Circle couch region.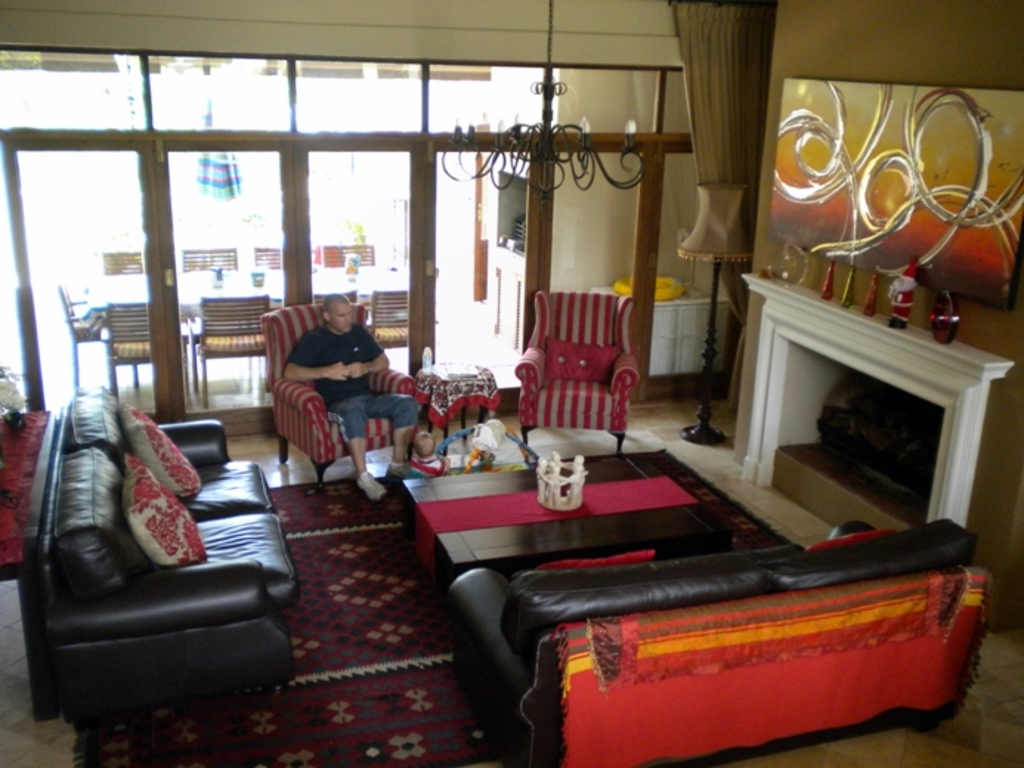
Region: {"left": 448, "top": 514, "right": 999, "bottom": 767}.
